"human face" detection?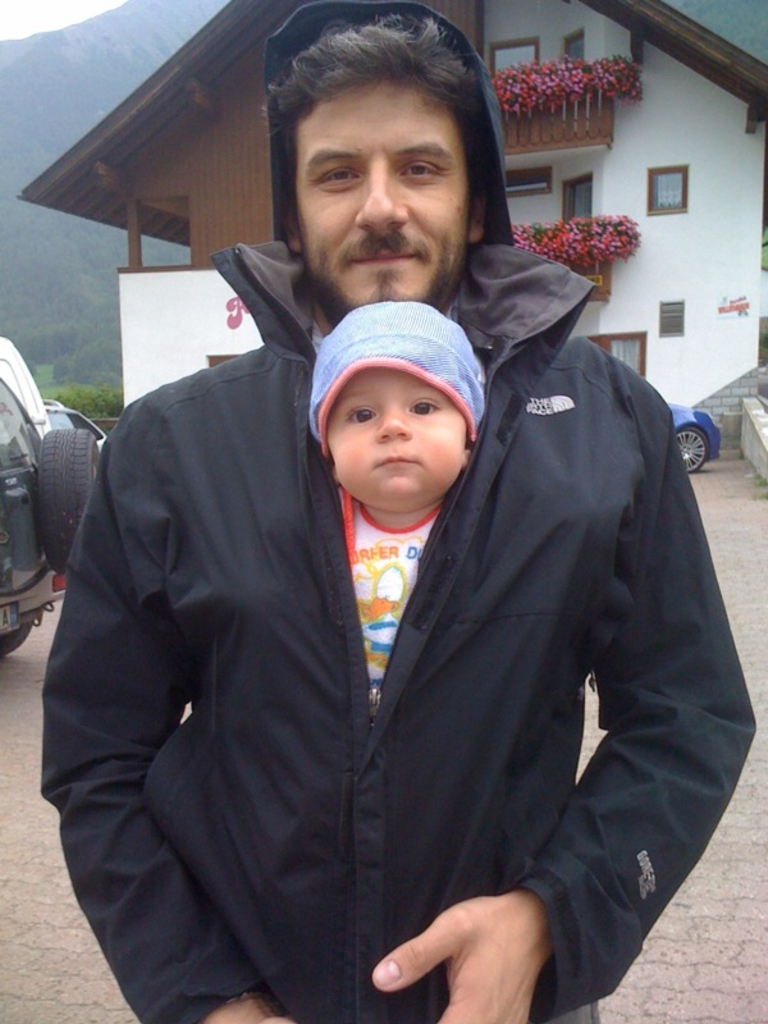
329:361:481:502
